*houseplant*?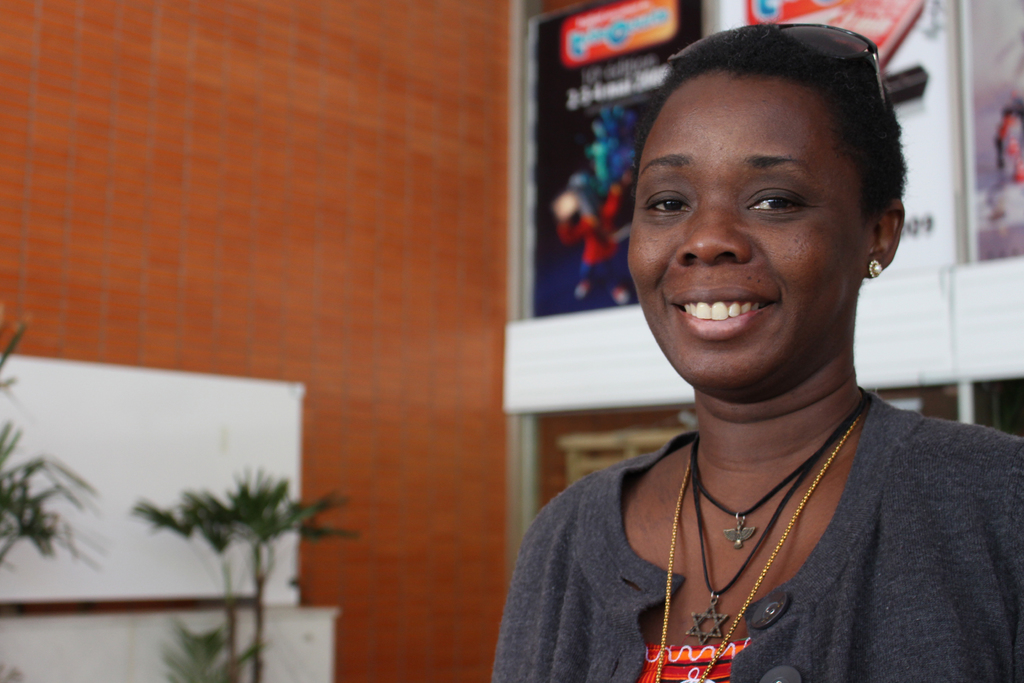
box=[138, 475, 378, 682]
